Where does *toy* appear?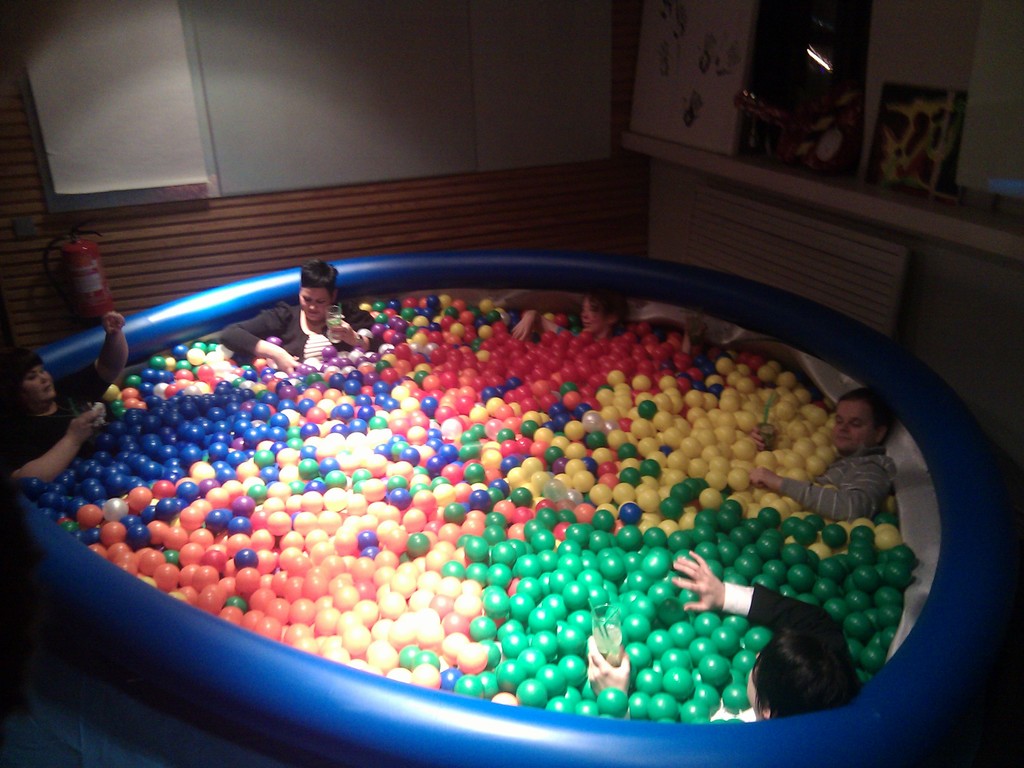
Appears at 542, 596, 567, 619.
